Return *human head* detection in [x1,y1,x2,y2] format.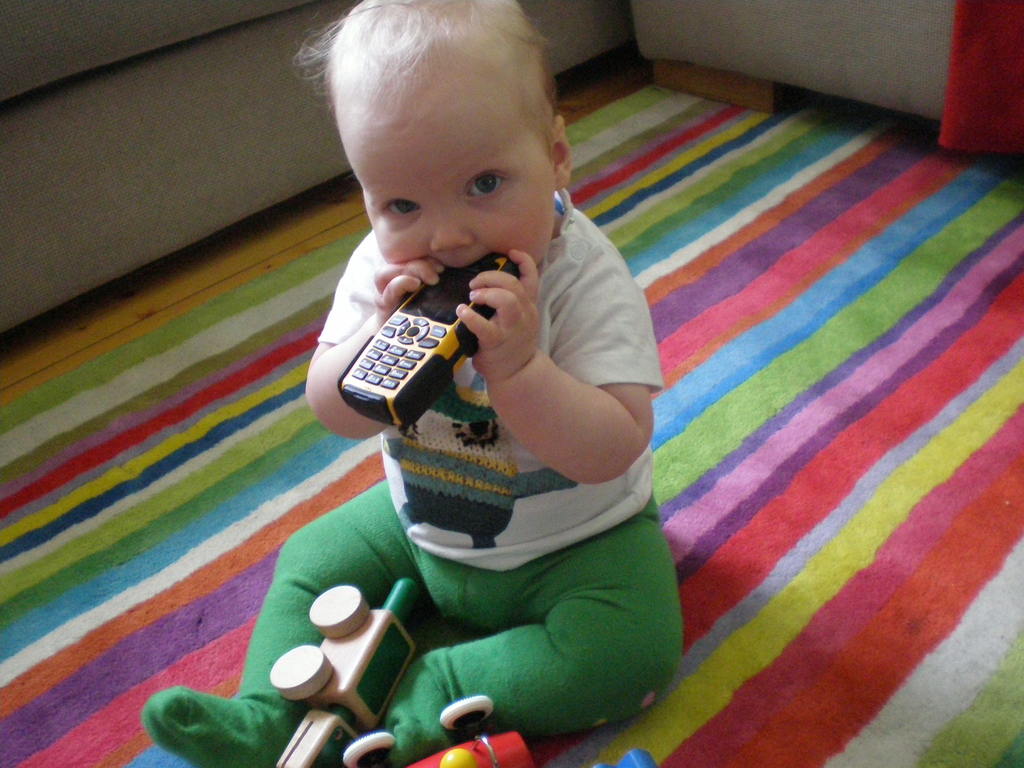
[329,4,561,269].
